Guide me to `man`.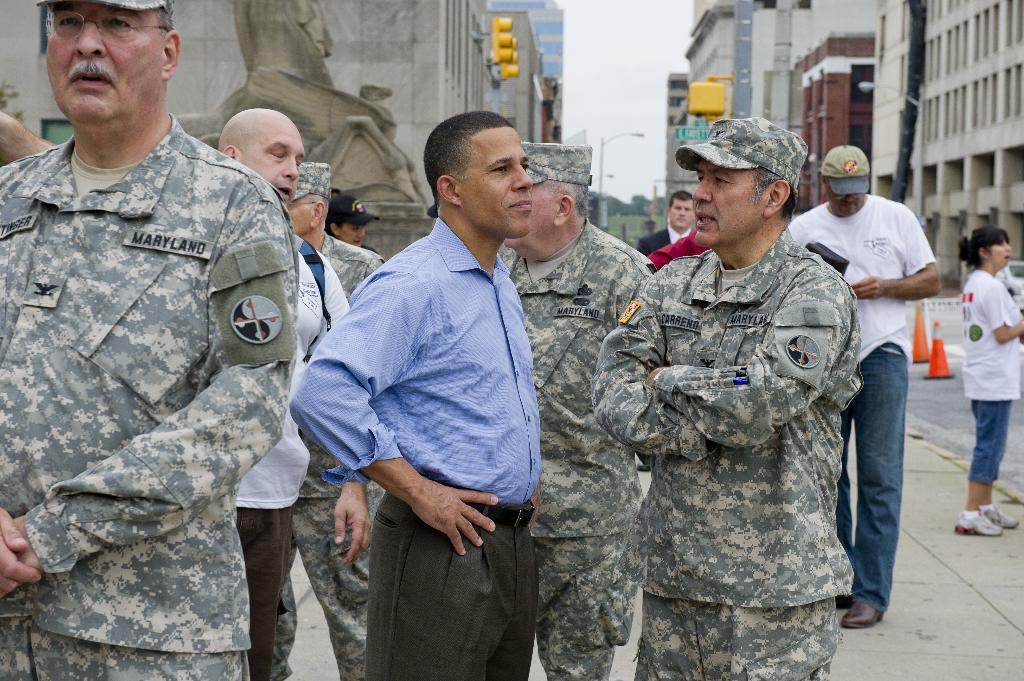
Guidance: (x1=0, y1=0, x2=311, y2=680).
